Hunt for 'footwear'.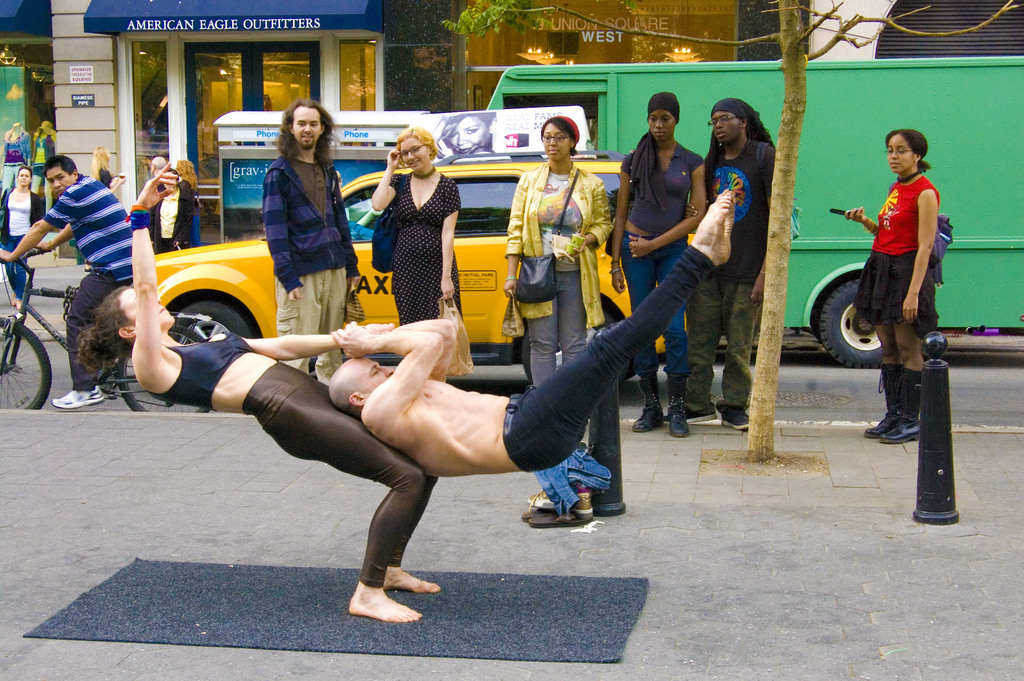
Hunted down at box(666, 373, 693, 439).
